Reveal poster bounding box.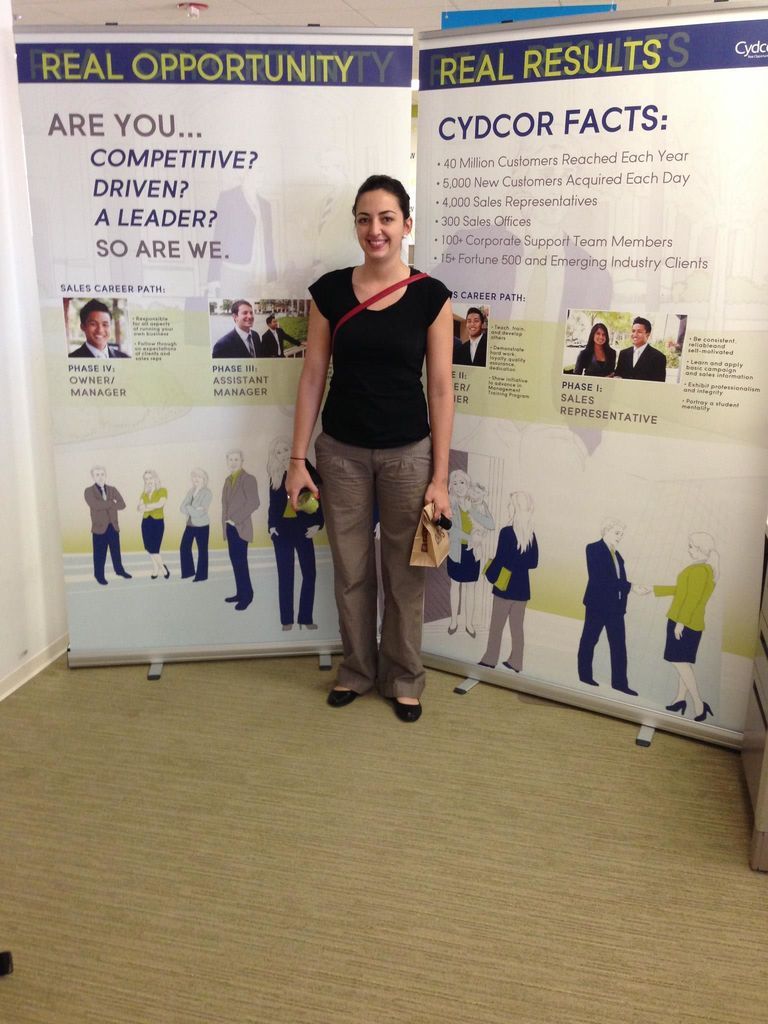
Revealed: region(10, 22, 413, 657).
